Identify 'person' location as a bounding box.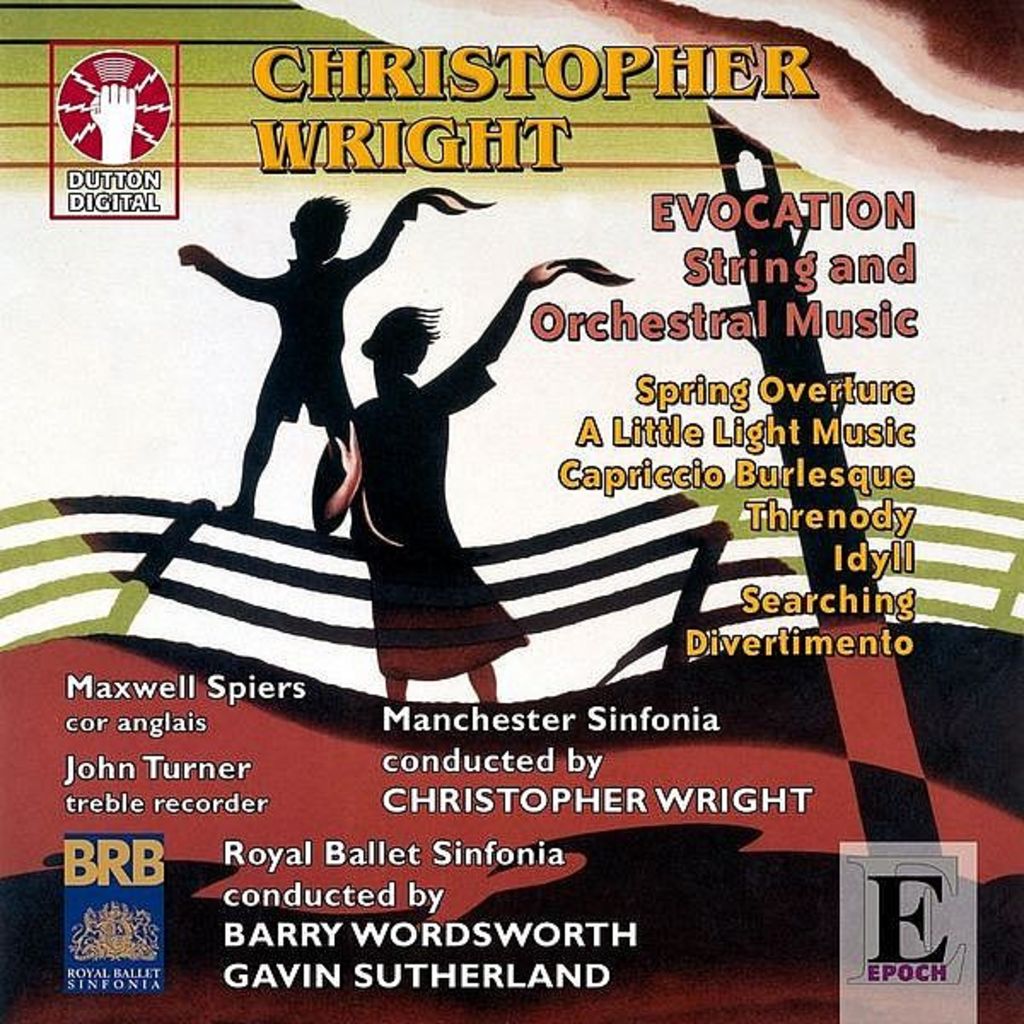
bbox=[183, 169, 369, 539].
